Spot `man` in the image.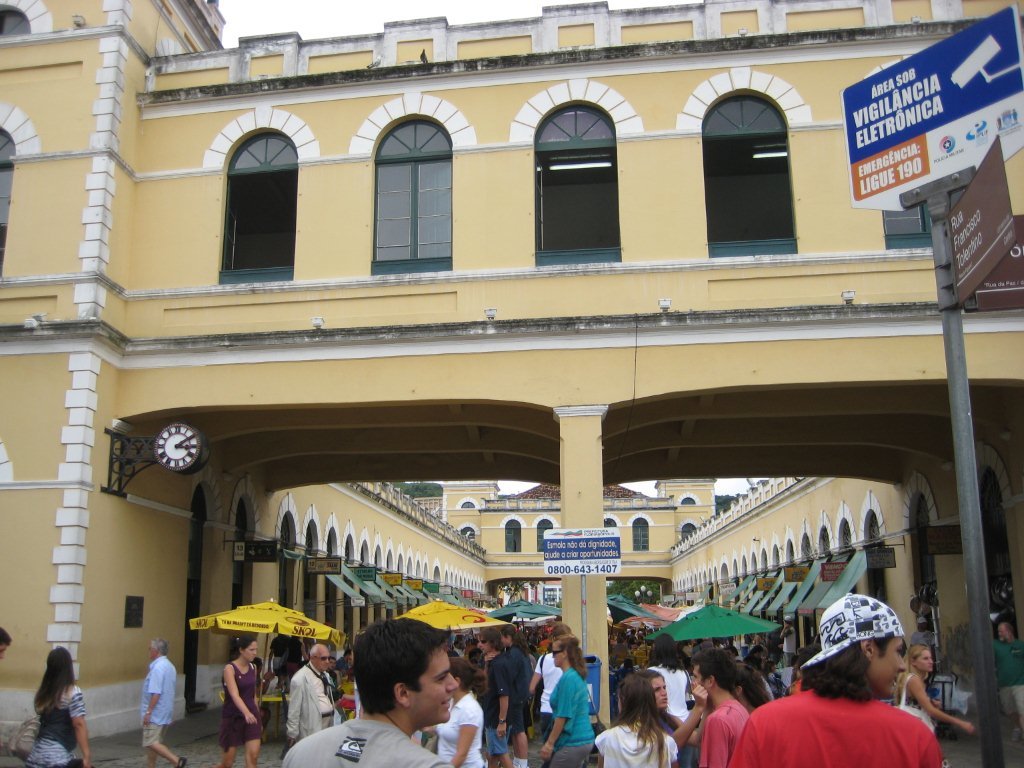
`man` found at 625 626 635 643.
